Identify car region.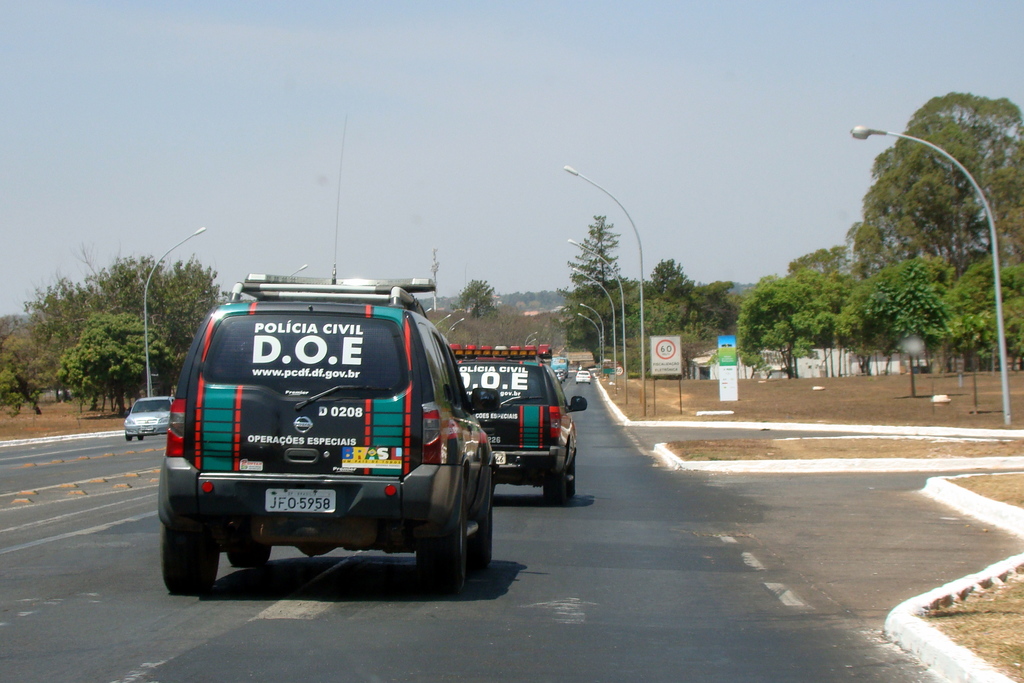
Region: rect(451, 345, 588, 500).
